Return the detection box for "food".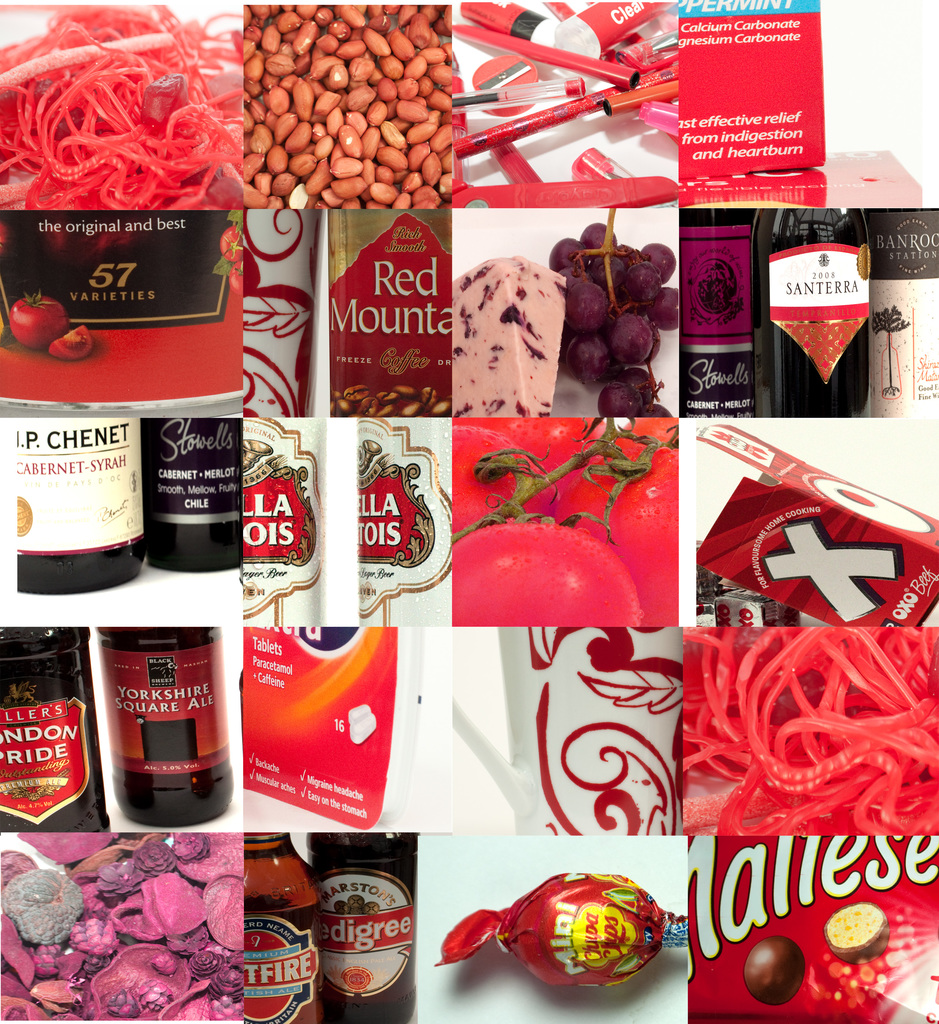
(x1=545, y1=221, x2=680, y2=419).
